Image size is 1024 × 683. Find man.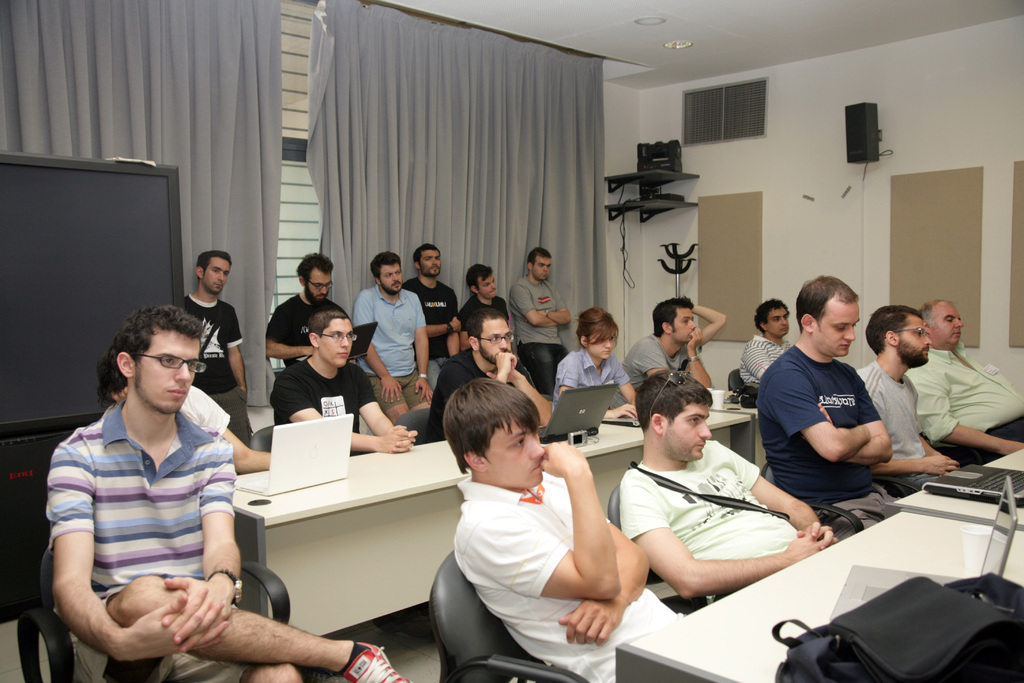
x1=406, y1=245, x2=463, y2=388.
